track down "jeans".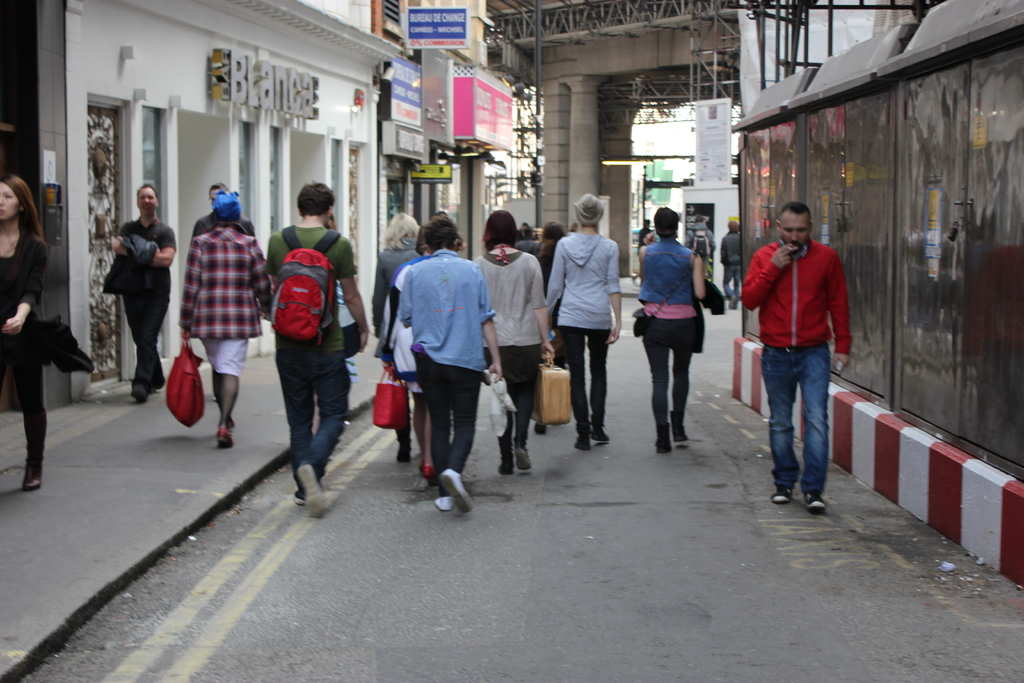
Tracked to Rect(728, 263, 743, 298).
